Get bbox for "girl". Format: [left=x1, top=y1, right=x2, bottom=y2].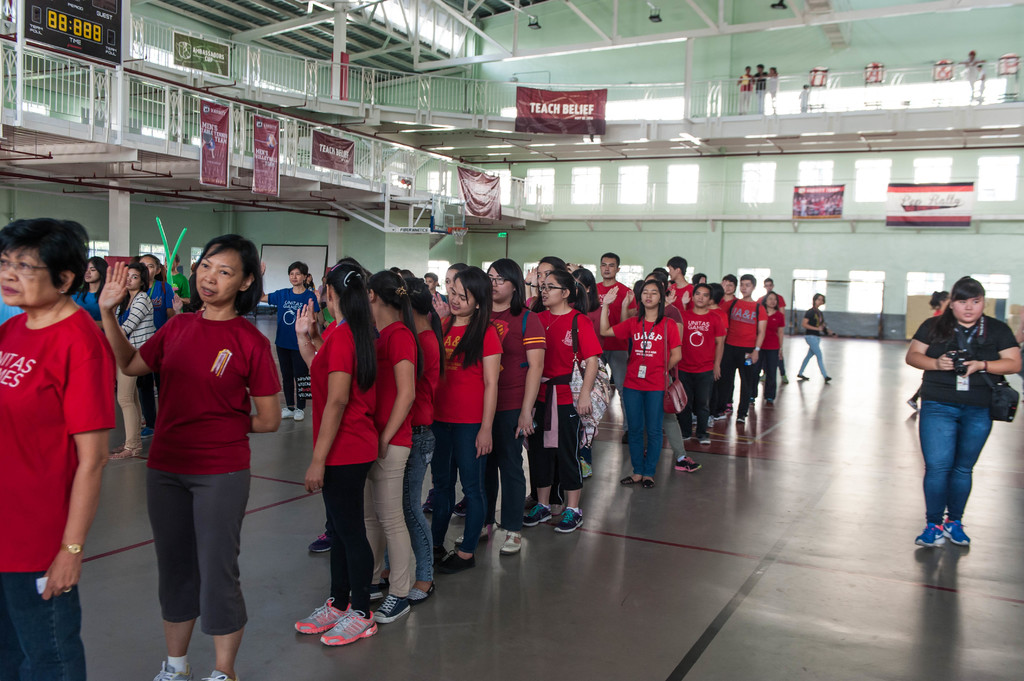
[left=364, top=262, right=428, bottom=632].
